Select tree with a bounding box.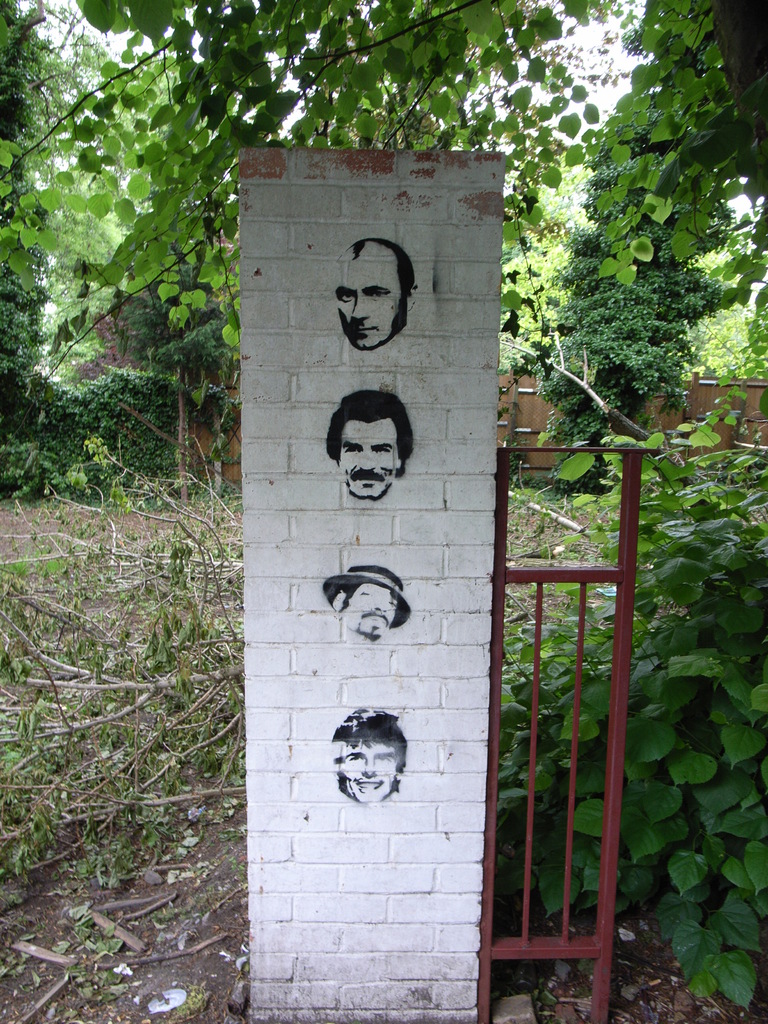
region(542, 98, 746, 493).
